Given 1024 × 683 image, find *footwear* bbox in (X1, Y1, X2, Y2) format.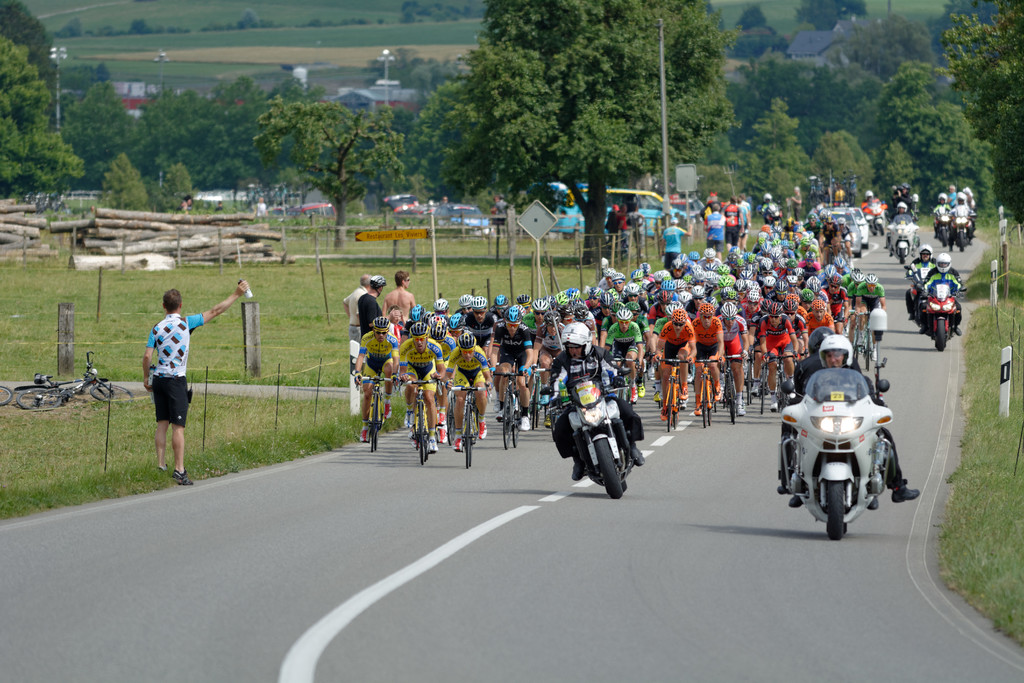
(694, 399, 701, 416).
